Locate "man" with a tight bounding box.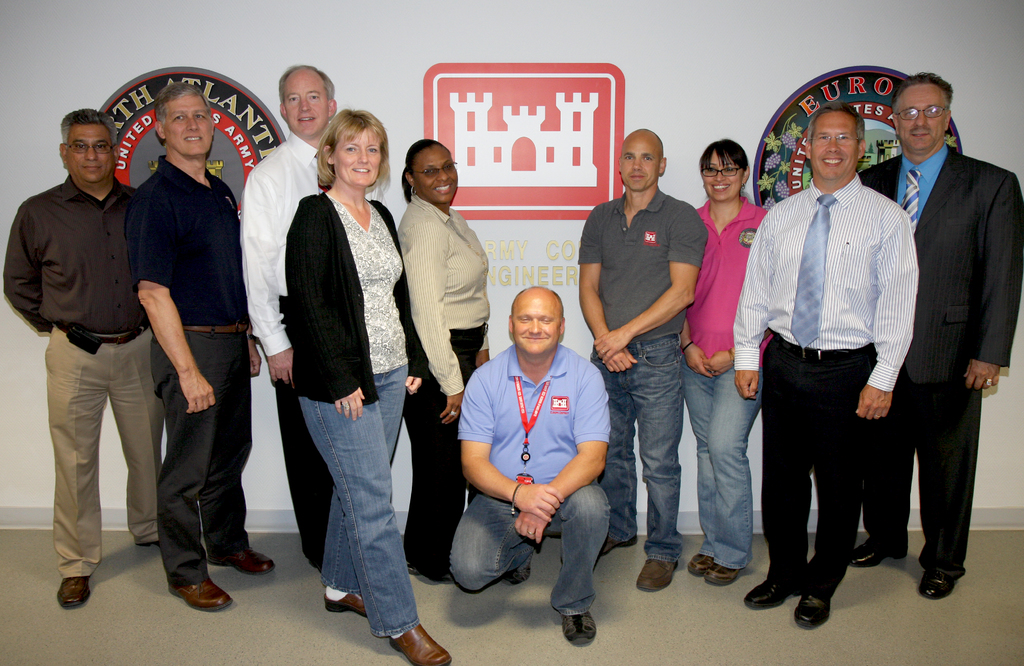
239 57 342 578.
